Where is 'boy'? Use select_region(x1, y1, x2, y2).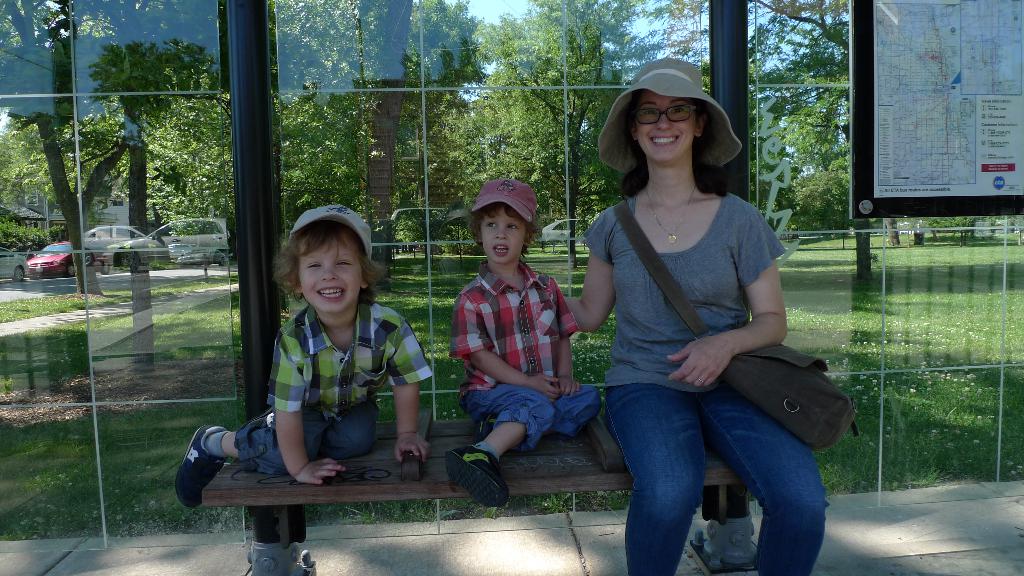
select_region(449, 173, 601, 503).
